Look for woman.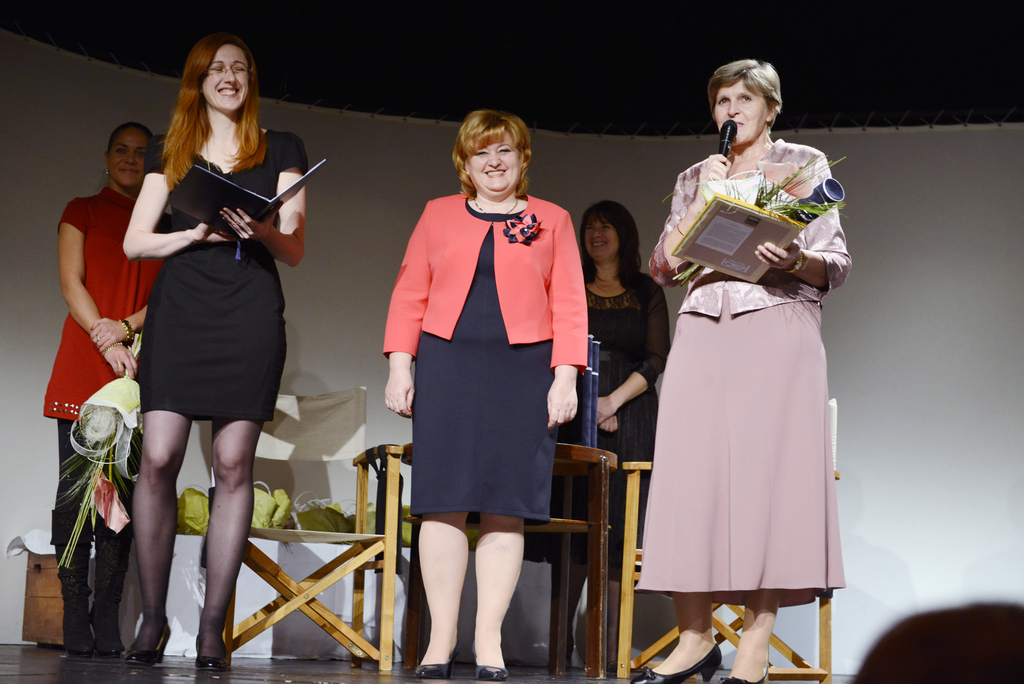
Found: {"left": 380, "top": 105, "right": 586, "bottom": 678}.
